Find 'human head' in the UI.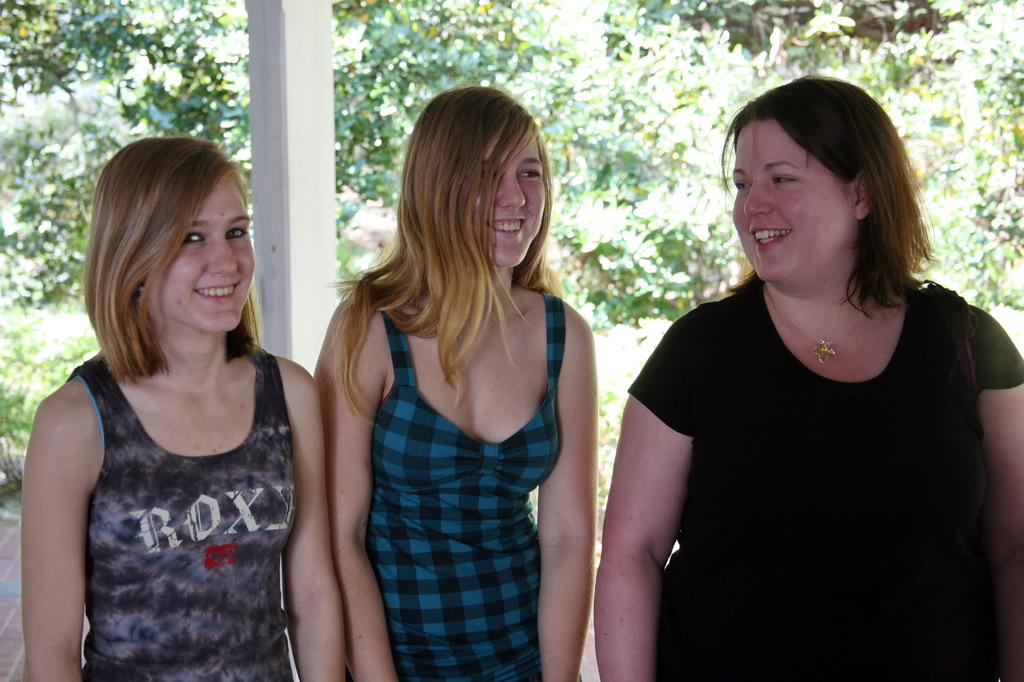
UI element at 402, 89, 548, 266.
